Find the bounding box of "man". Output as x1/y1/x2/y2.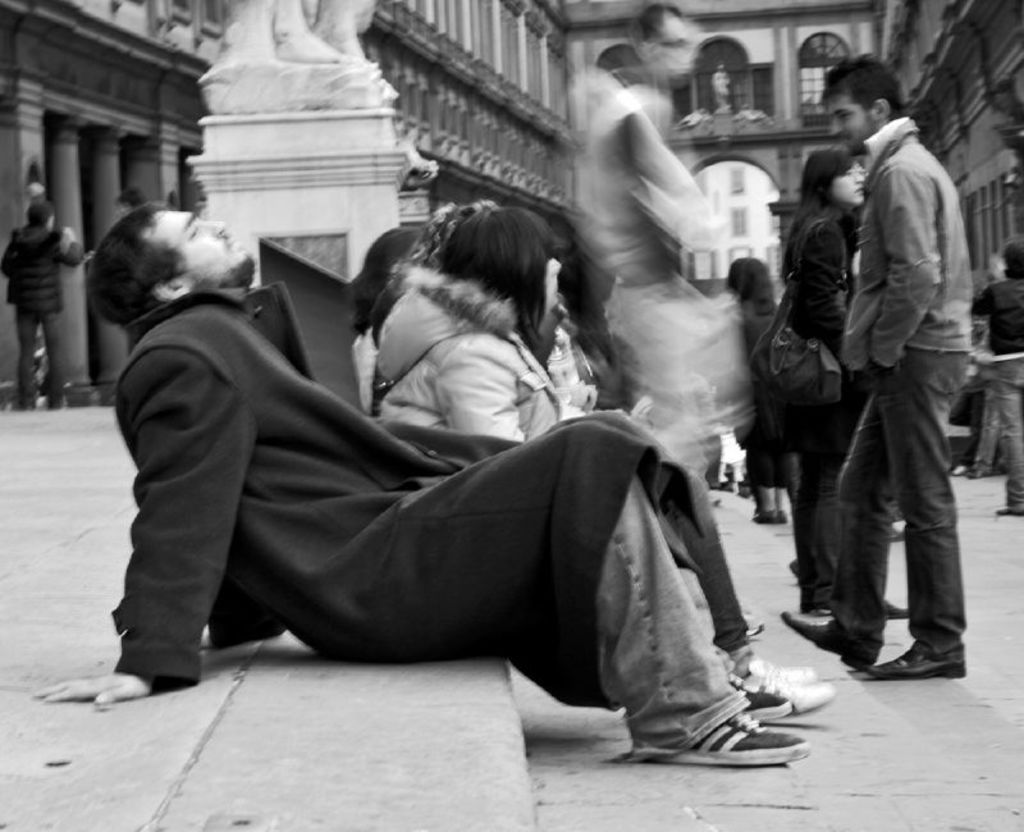
561/4/760/509.
